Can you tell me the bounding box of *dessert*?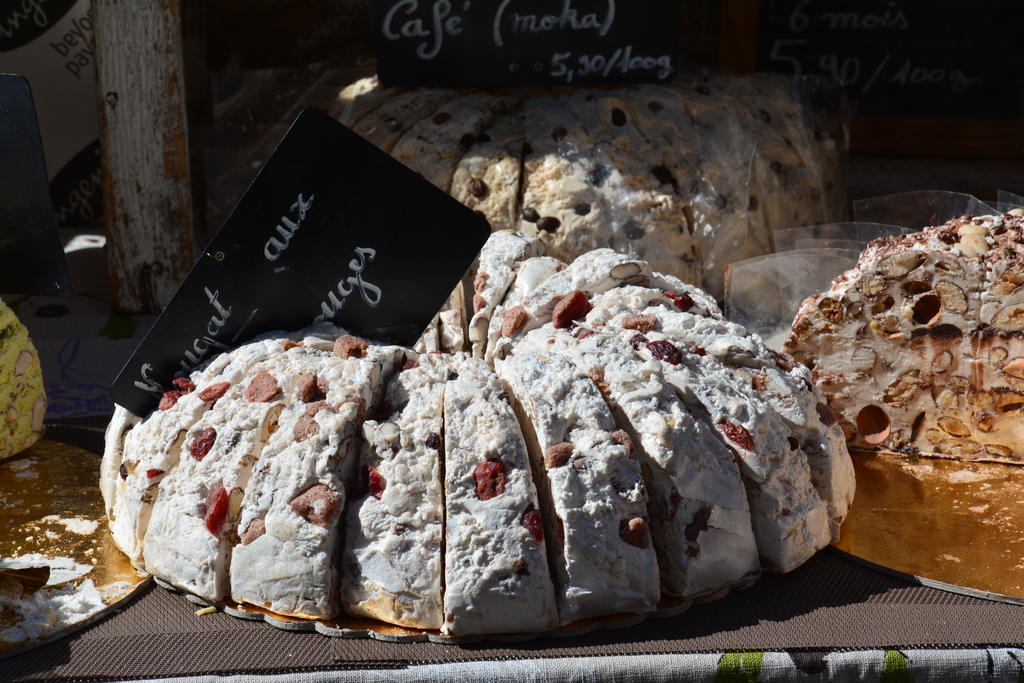
l=342, t=84, r=842, b=313.
